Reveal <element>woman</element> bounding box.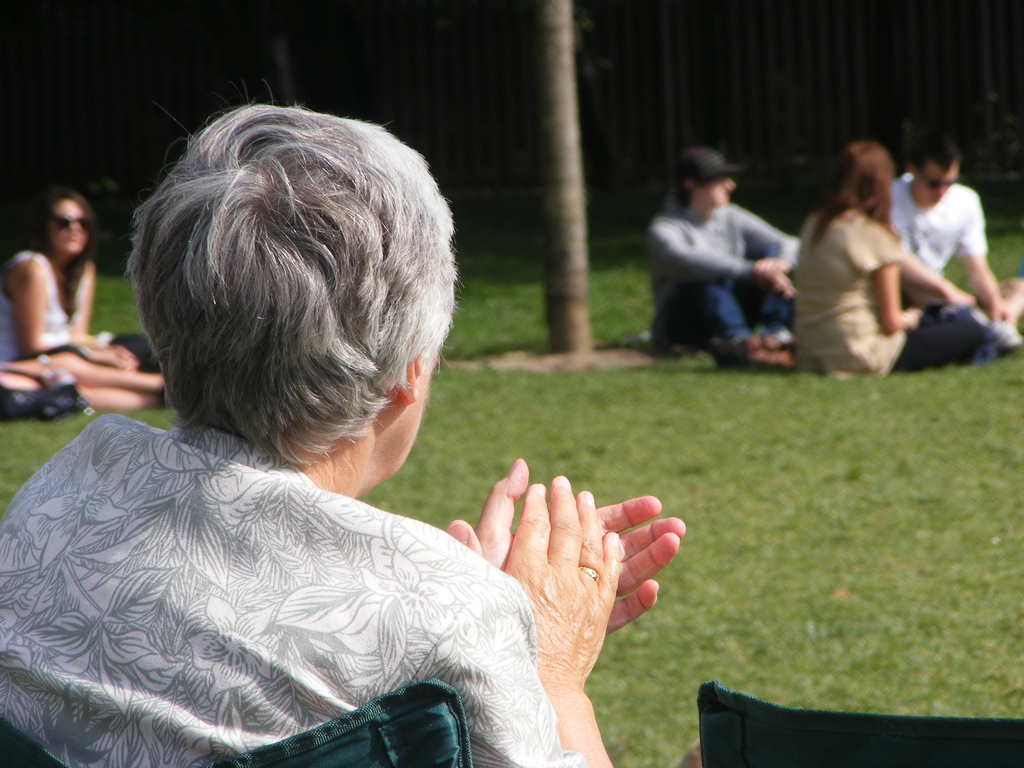
Revealed: bbox=(0, 185, 163, 413).
